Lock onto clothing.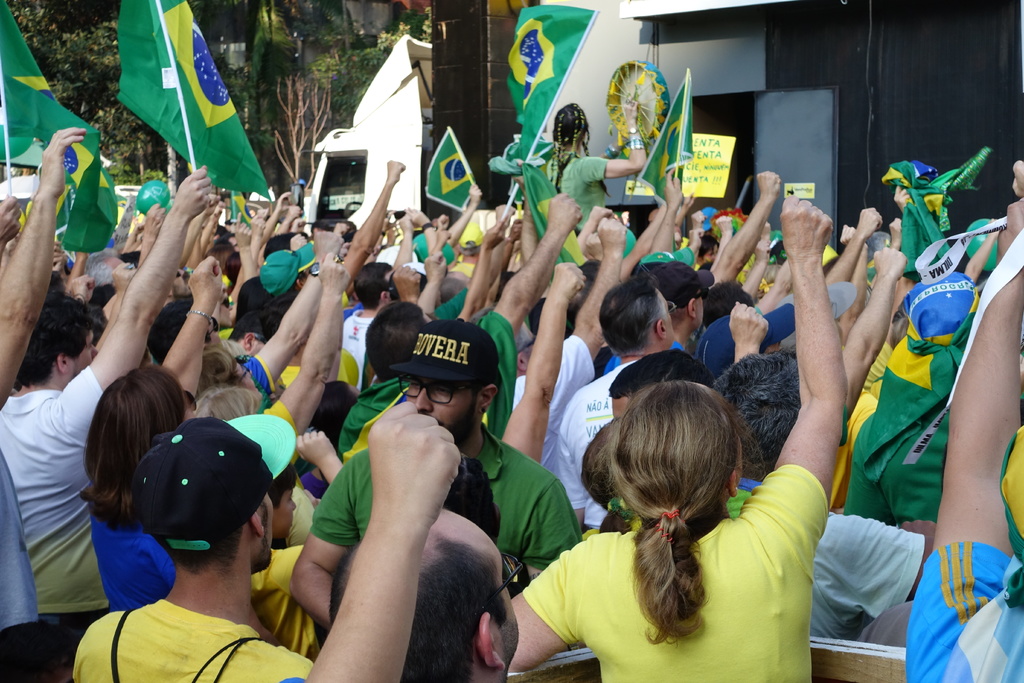
Locked: (0,444,54,682).
